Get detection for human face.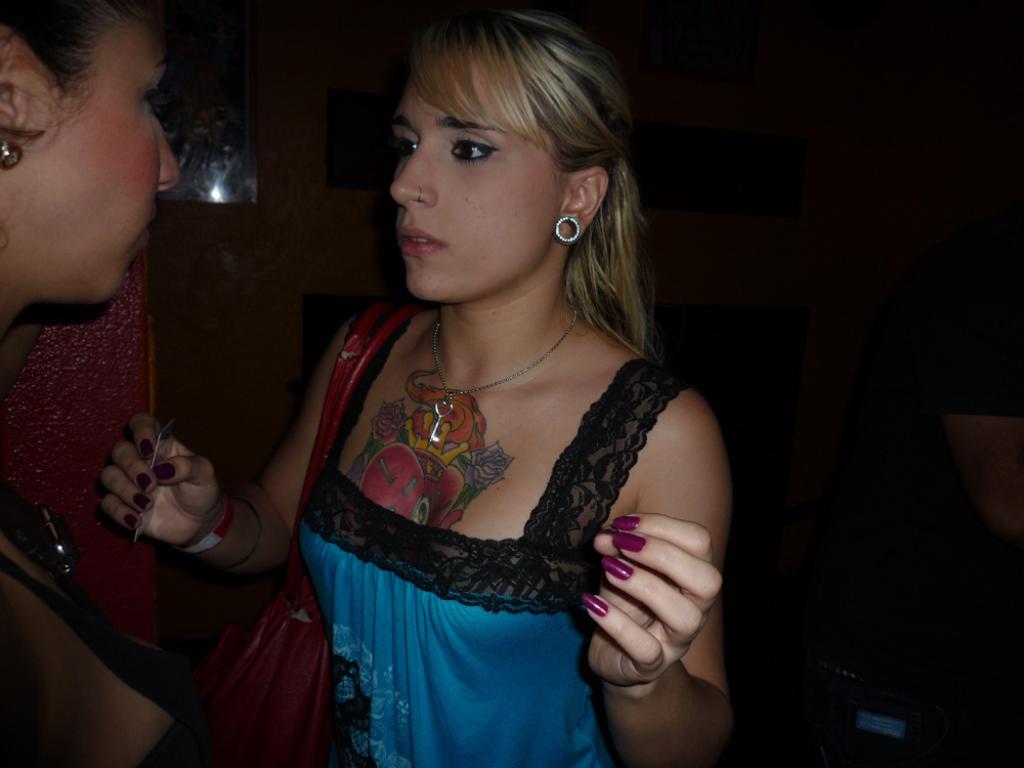
Detection: <box>388,46,566,306</box>.
